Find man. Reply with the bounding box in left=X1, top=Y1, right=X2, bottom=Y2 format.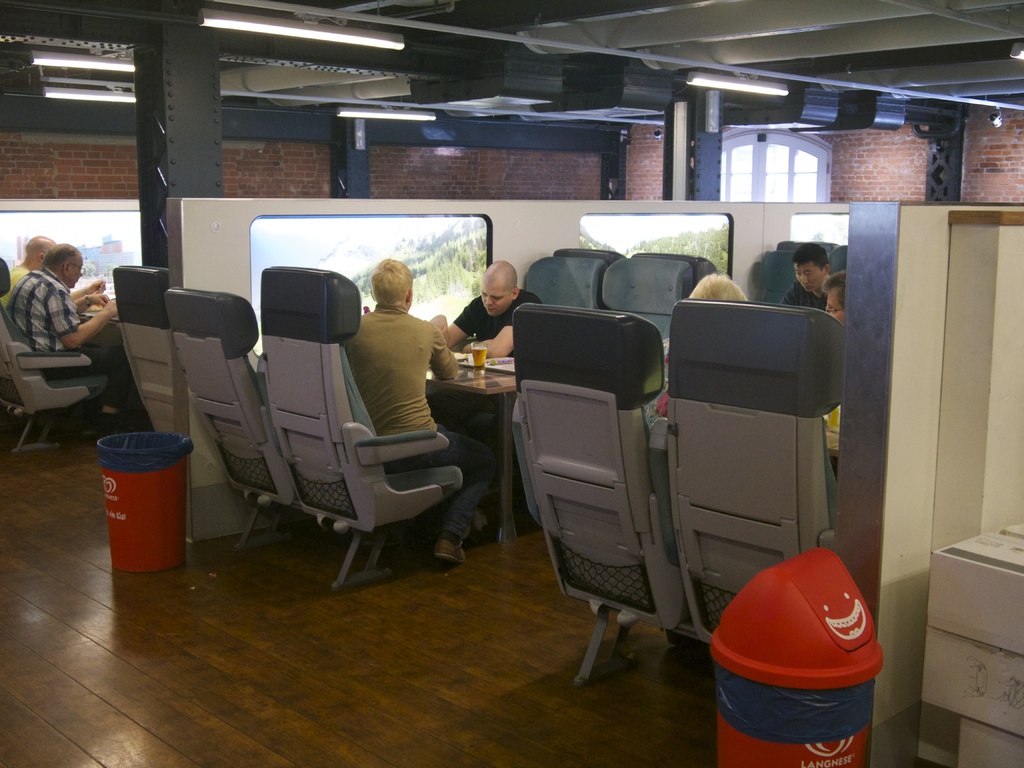
left=781, top=242, right=834, bottom=309.
